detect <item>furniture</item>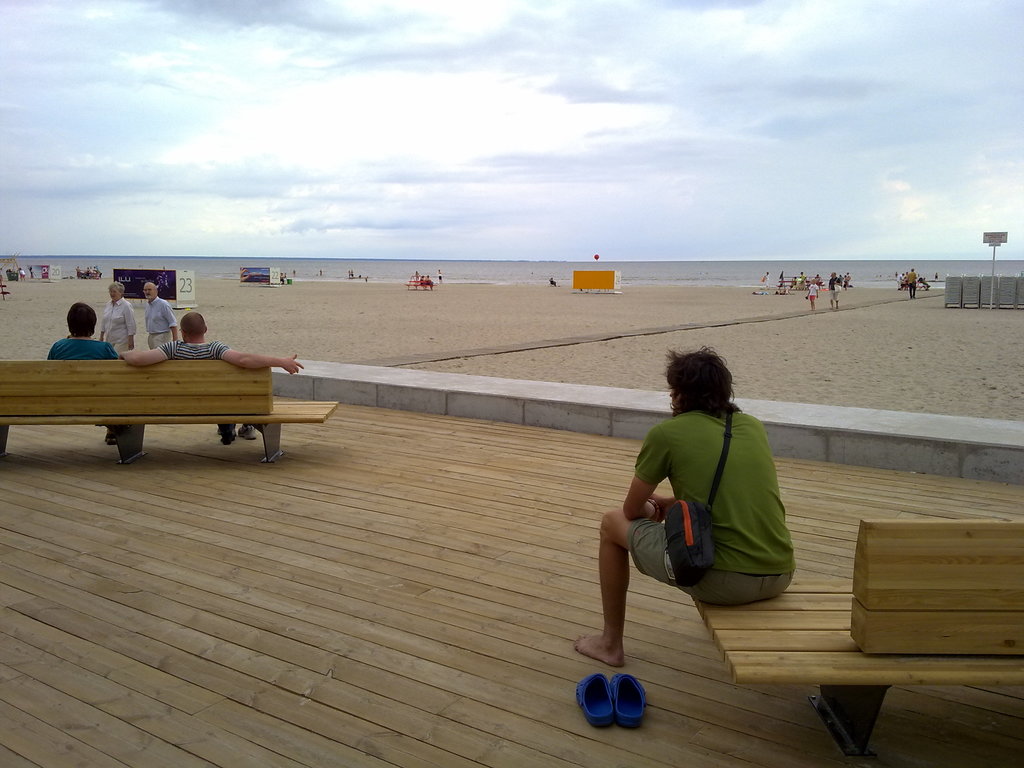
bbox(0, 358, 340, 464)
